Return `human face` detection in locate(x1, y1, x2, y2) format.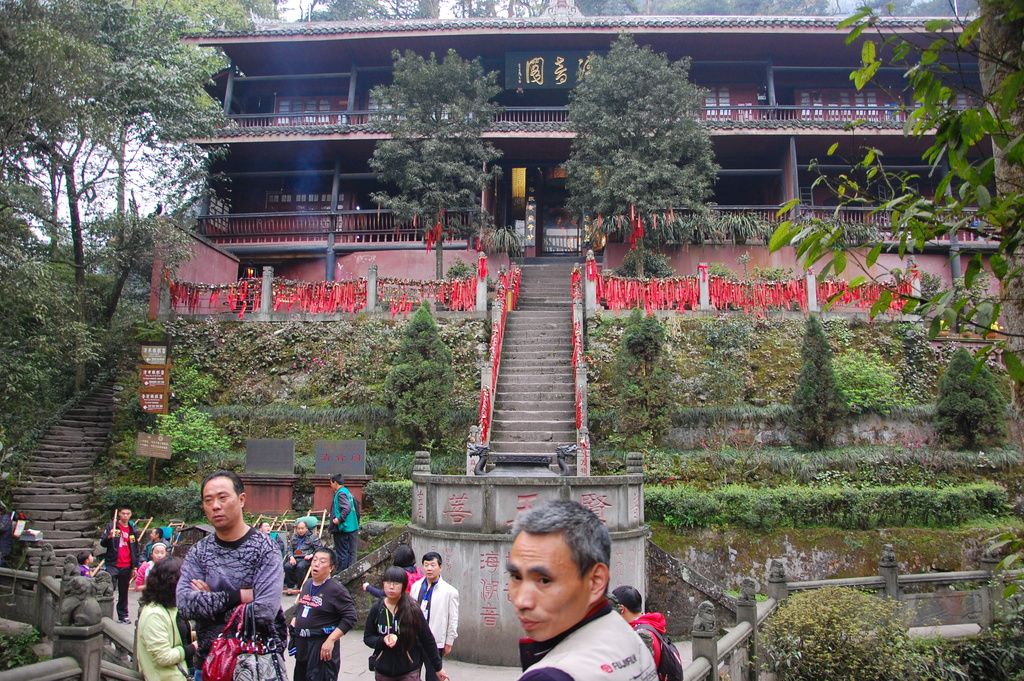
locate(504, 535, 586, 644).
